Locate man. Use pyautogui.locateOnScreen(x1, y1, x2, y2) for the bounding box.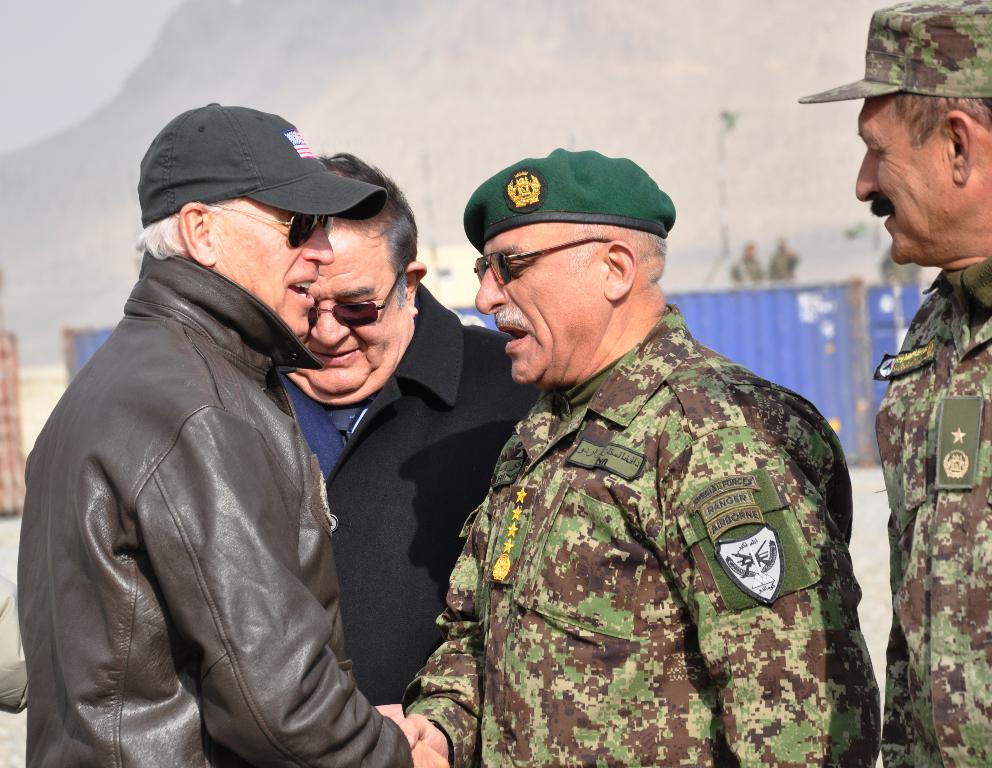
pyautogui.locateOnScreen(854, 0, 991, 767).
